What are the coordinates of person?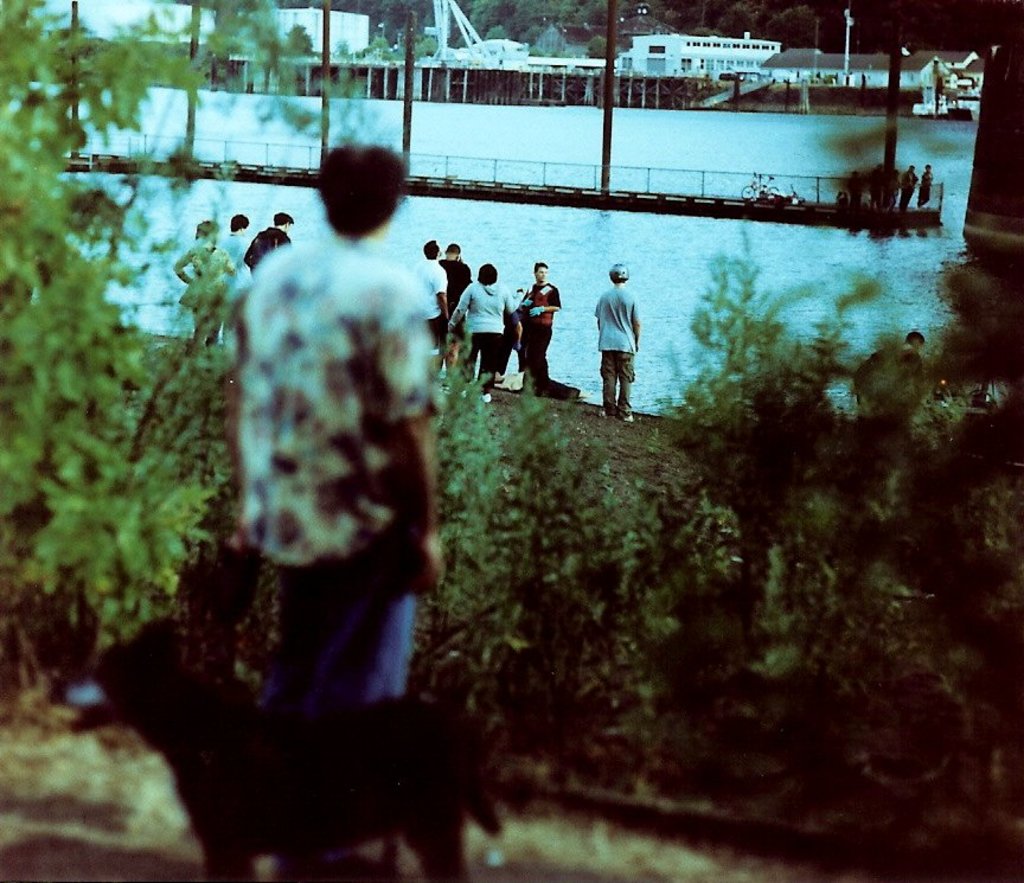
bbox=(448, 261, 520, 380).
